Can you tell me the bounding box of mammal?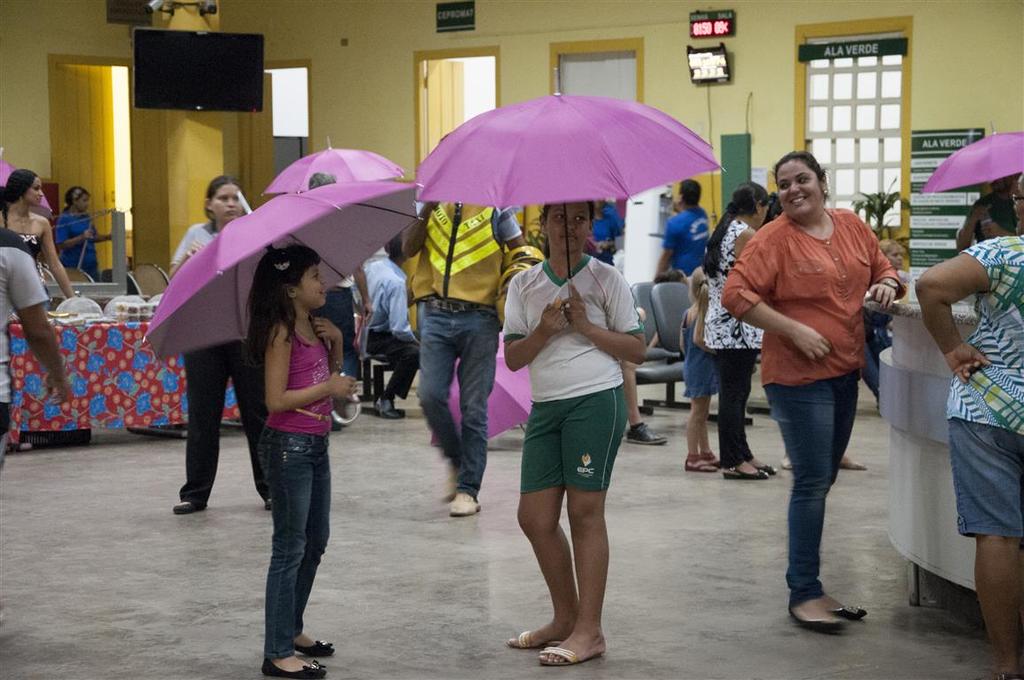
box=[721, 166, 899, 557].
